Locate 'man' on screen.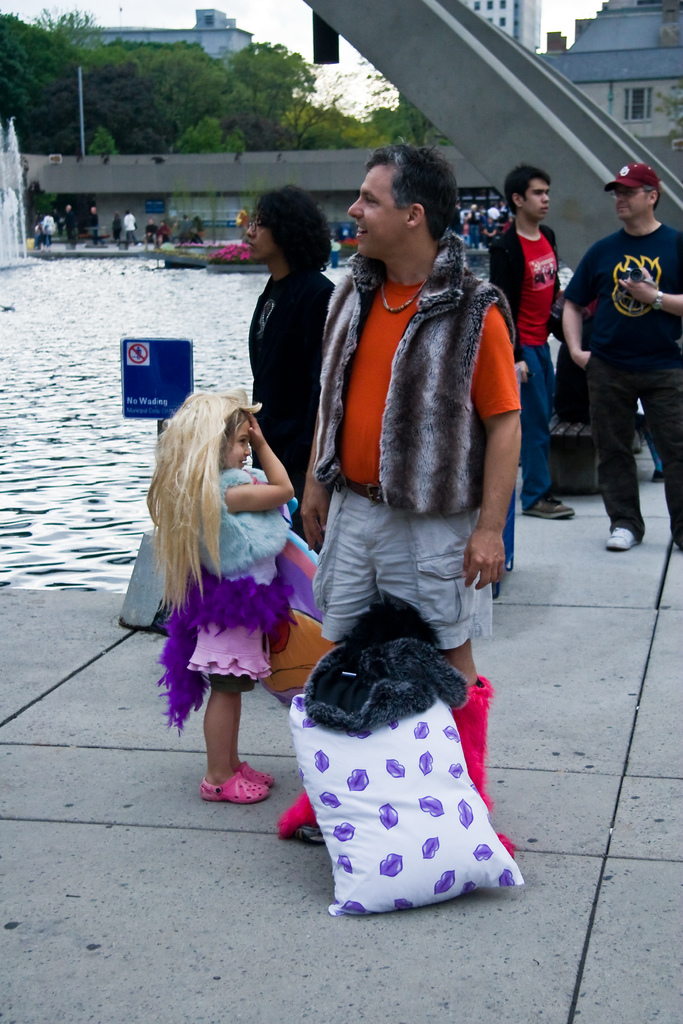
On screen at l=494, t=162, r=575, b=517.
